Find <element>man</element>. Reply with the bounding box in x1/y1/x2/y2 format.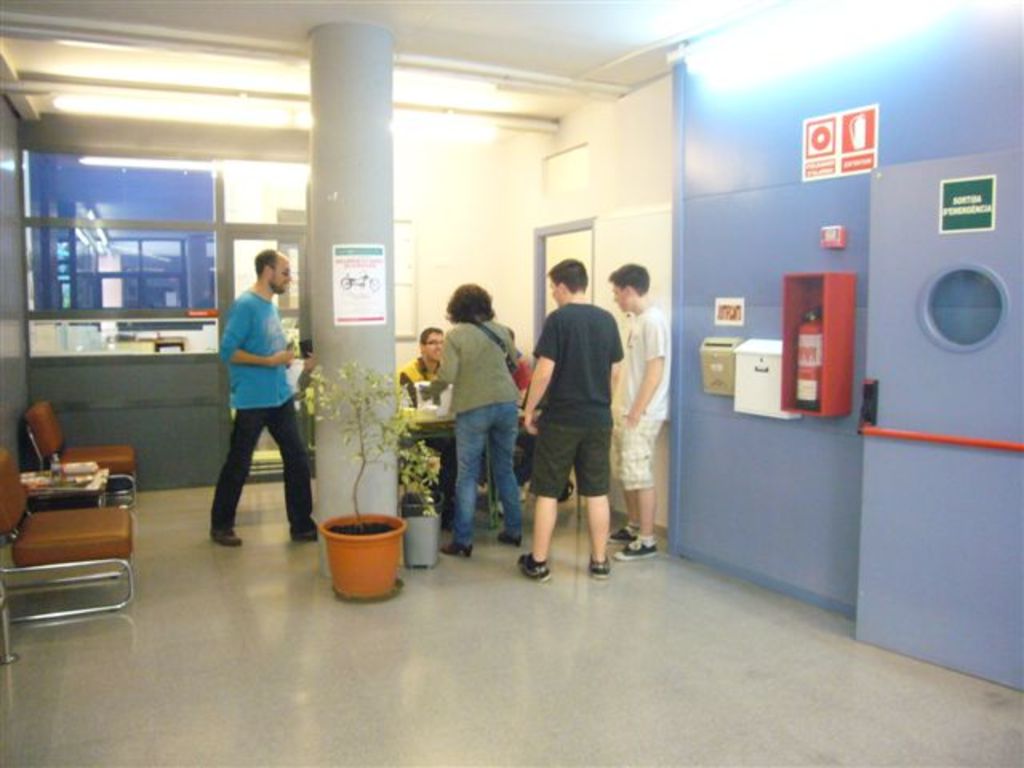
400/323/443/381.
